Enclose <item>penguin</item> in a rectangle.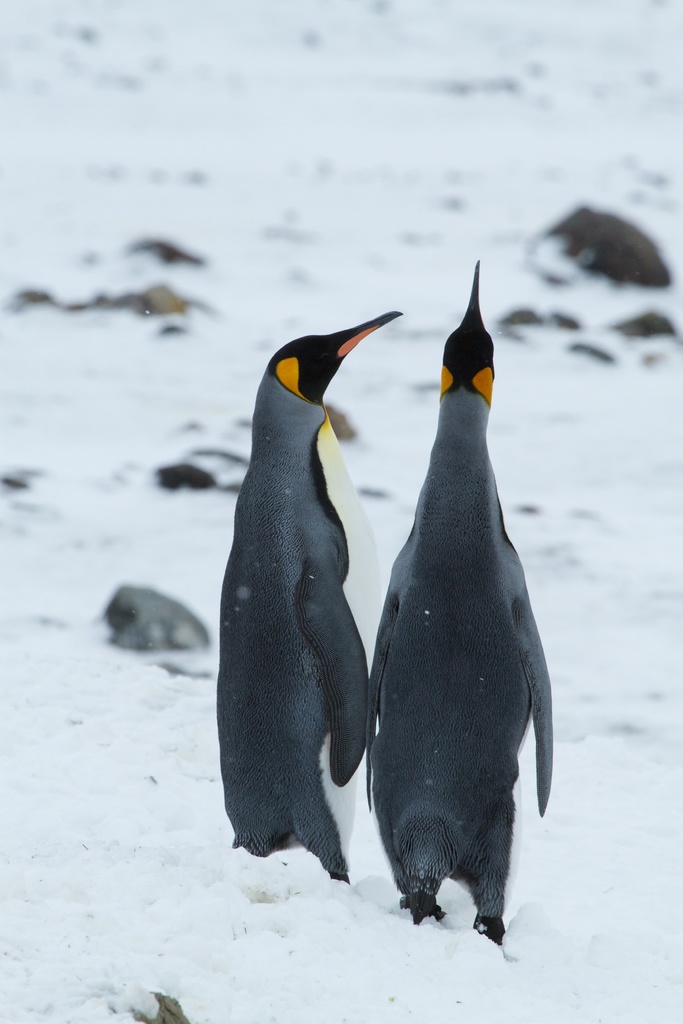
pyautogui.locateOnScreen(366, 259, 549, 954).
